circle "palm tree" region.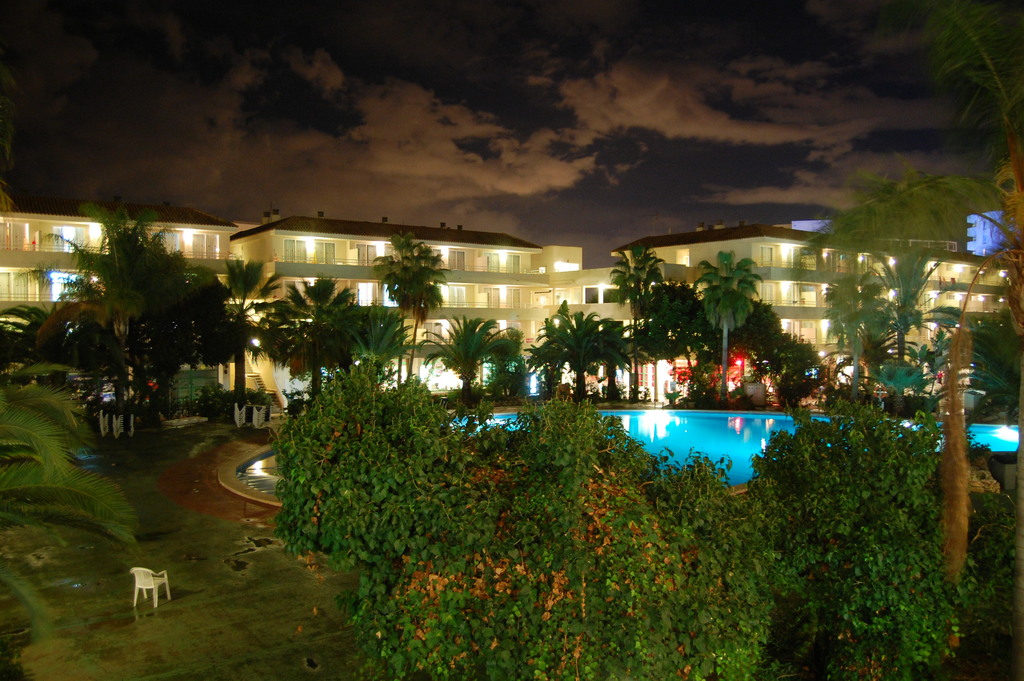
Region: [x1=222, y1=256, x2=266, y2=396].
